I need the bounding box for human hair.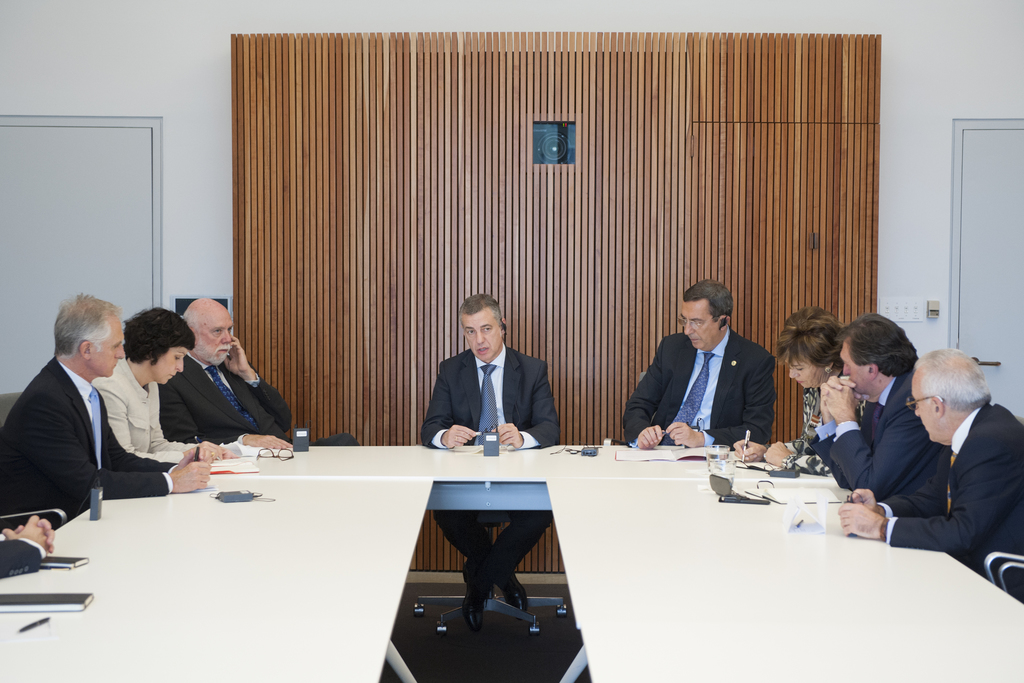
Here it is: crop(458, 293, 509, 334).
